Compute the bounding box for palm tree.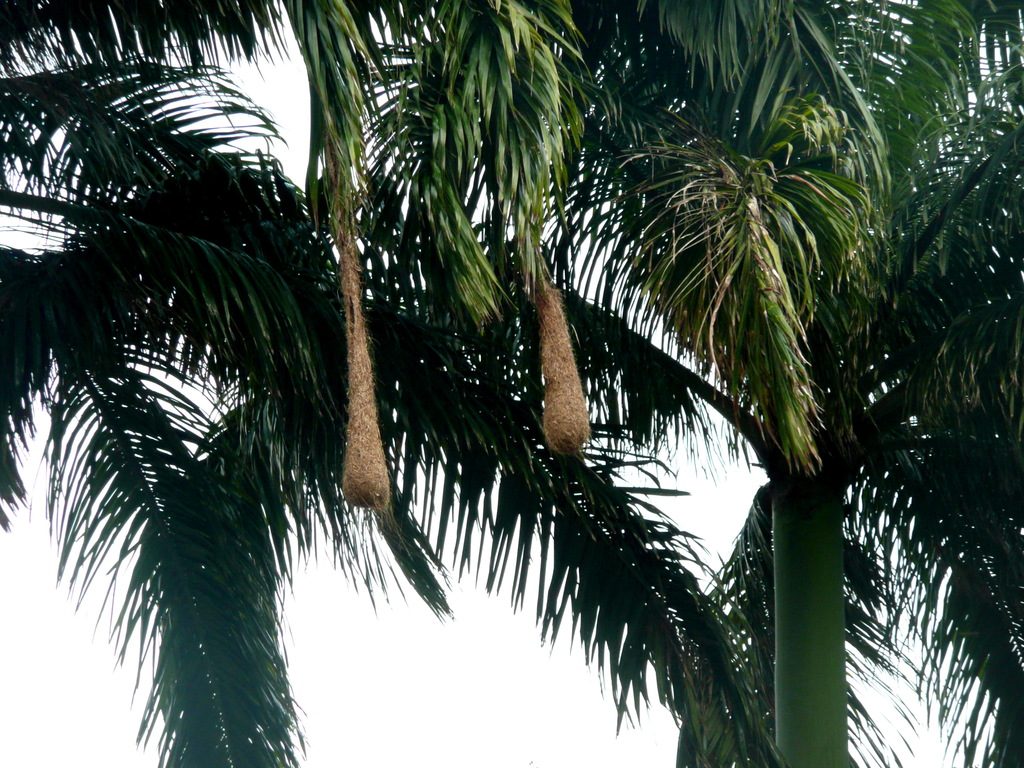
0:0:1023:767.
